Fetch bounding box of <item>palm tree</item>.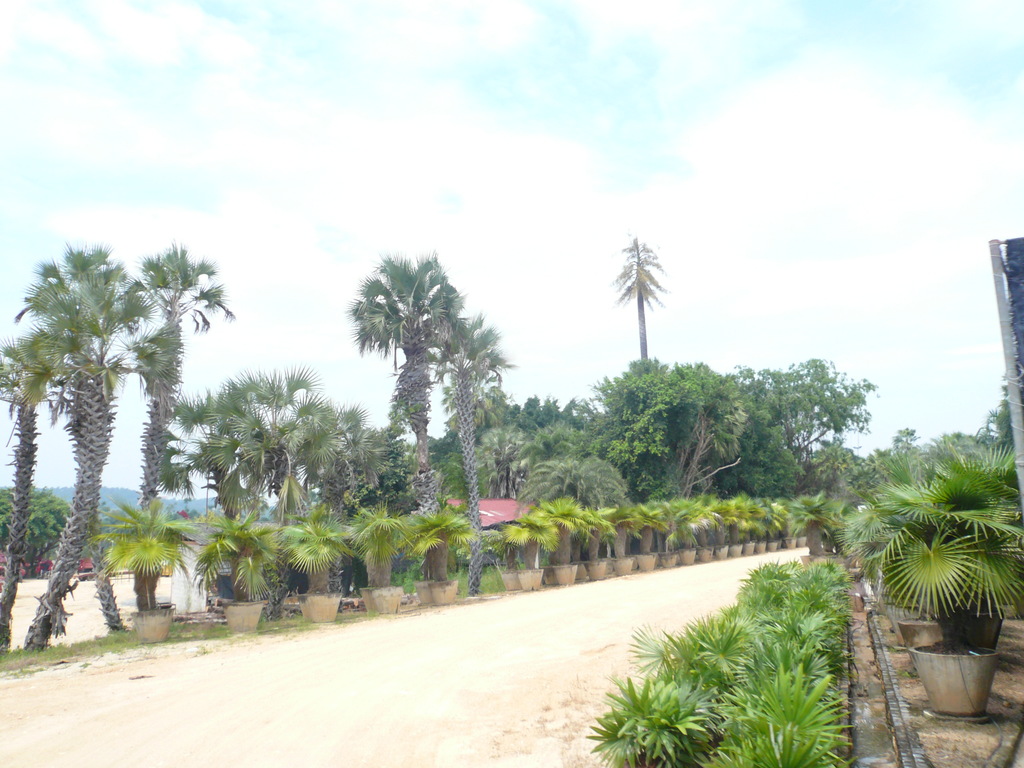
Bbox: (423, 308, 514, 604).
